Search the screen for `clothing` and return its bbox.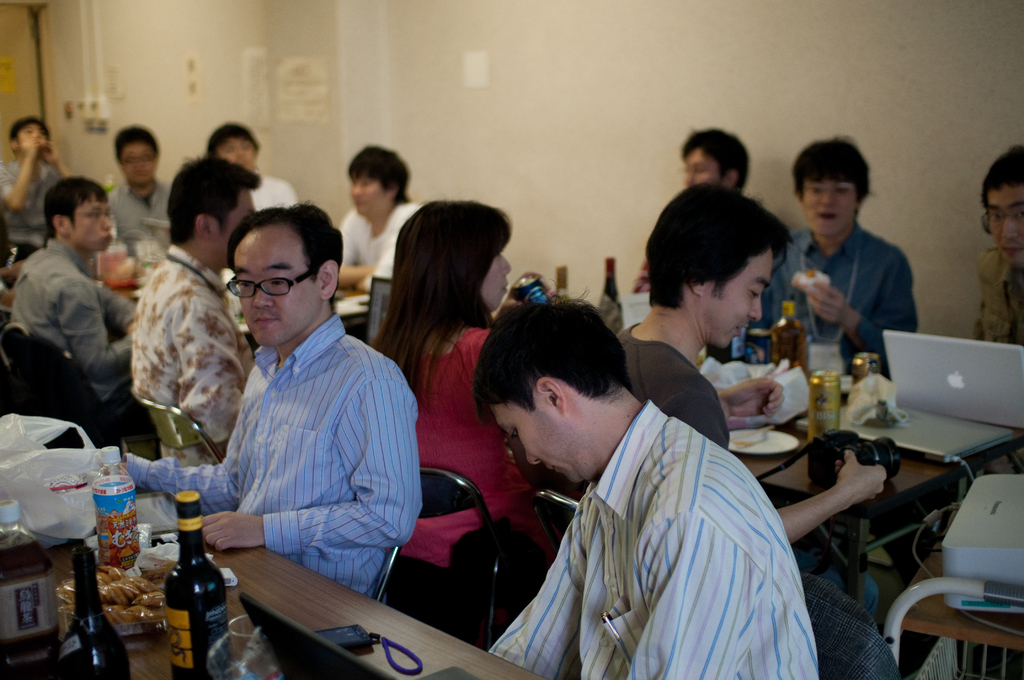
Found: detection(10, 220, 138, 371).
